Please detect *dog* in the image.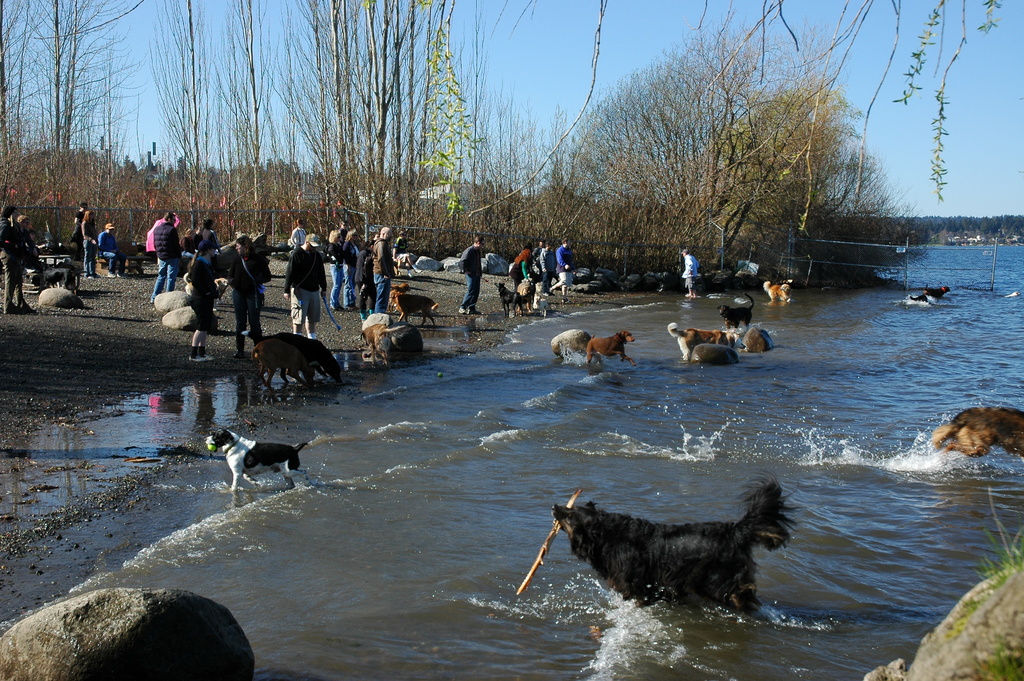
<box>929,404,1023,461</box>.
